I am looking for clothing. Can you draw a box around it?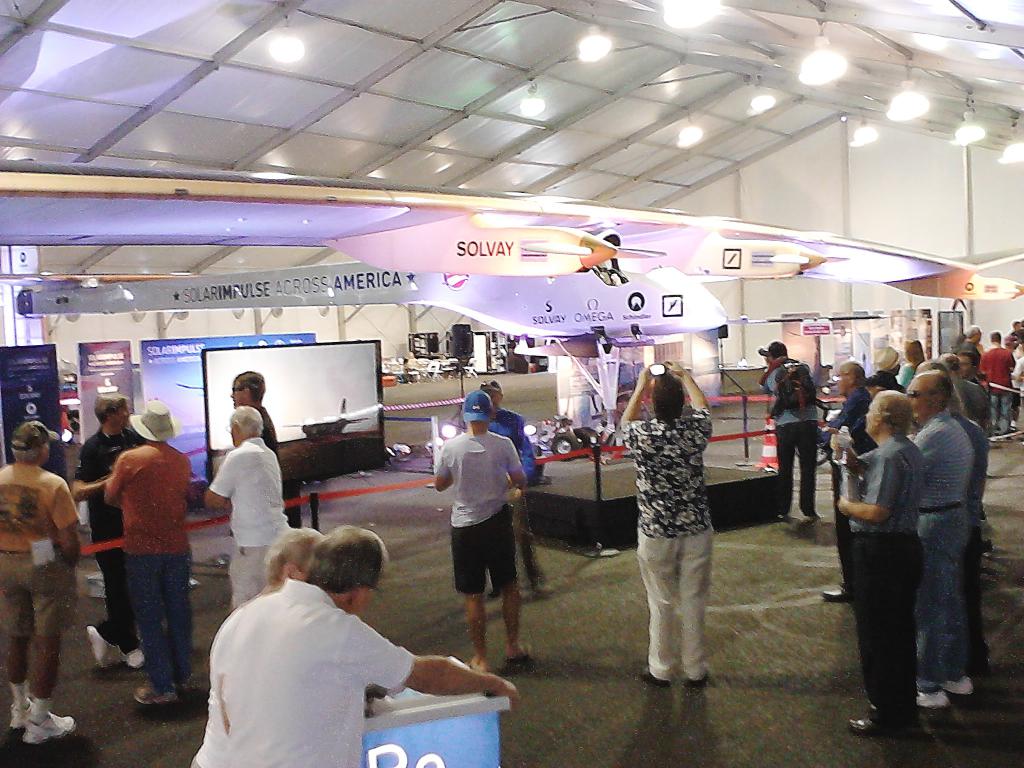
Sure, the bounding box is (819,385,873,588).
